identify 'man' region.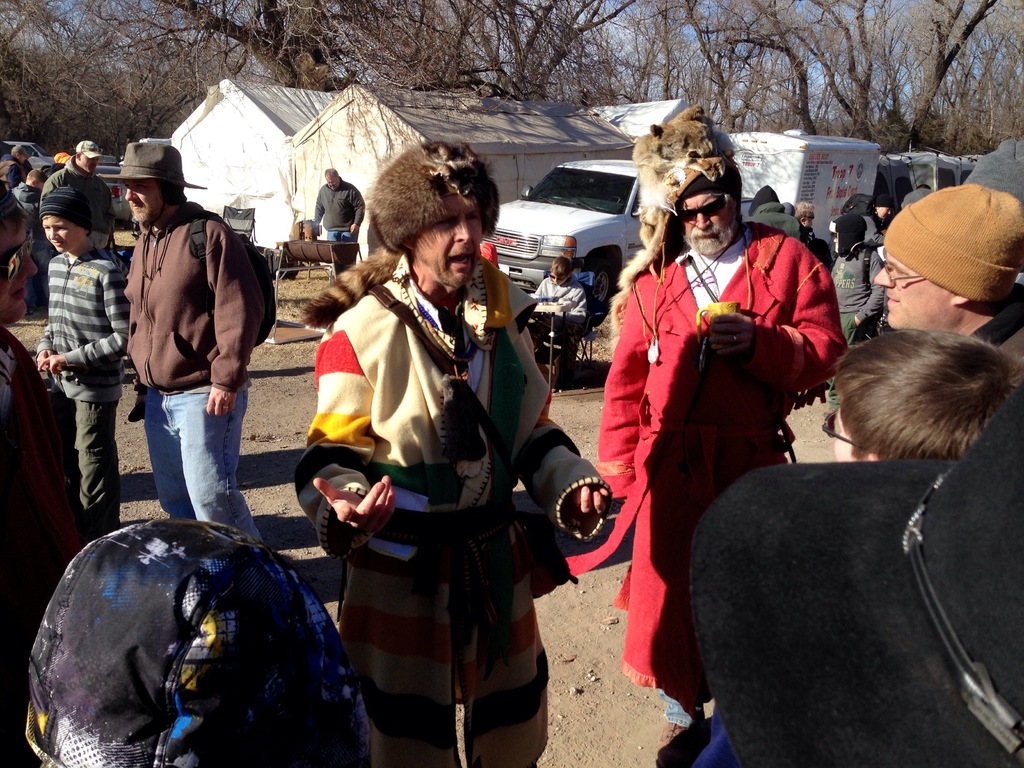
Region: BBox(294, 135, 616, 767).
